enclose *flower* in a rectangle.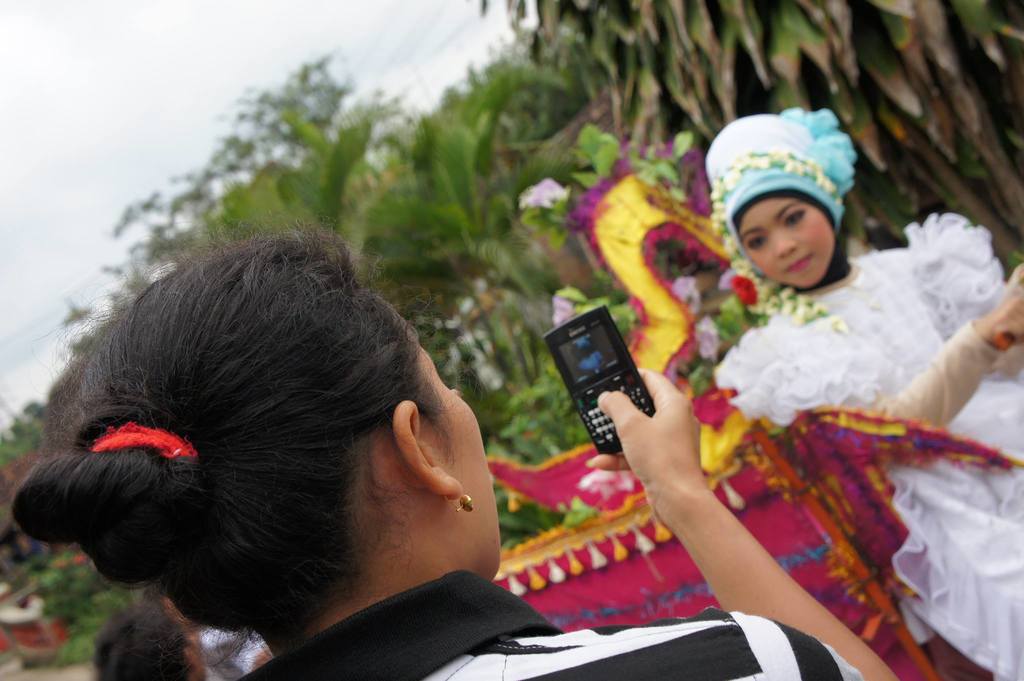
box=[547, 292, 575, 328].
